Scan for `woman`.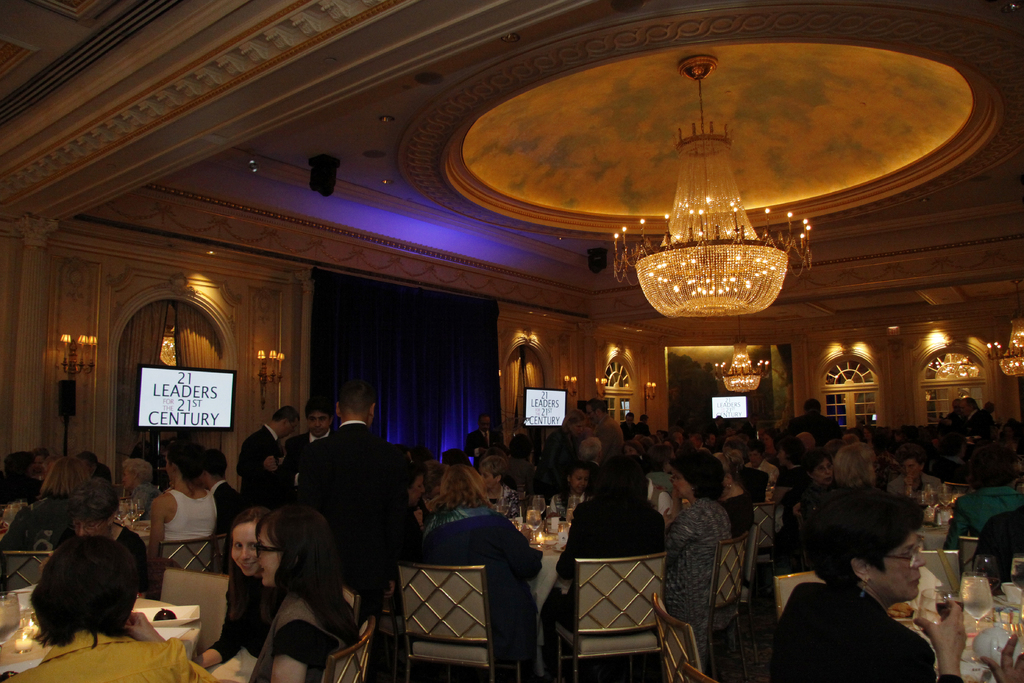
Scan result: locate(662, 456, 732, 675).
